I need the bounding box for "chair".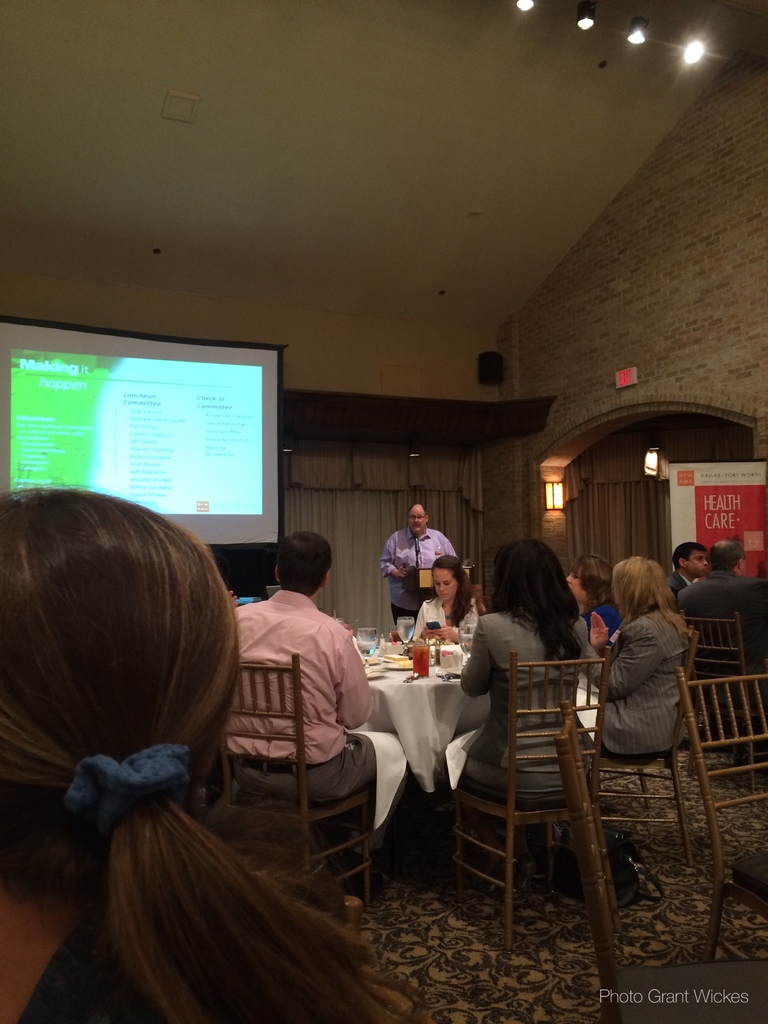
Here it is: rect(599, 624, 706, 872).
